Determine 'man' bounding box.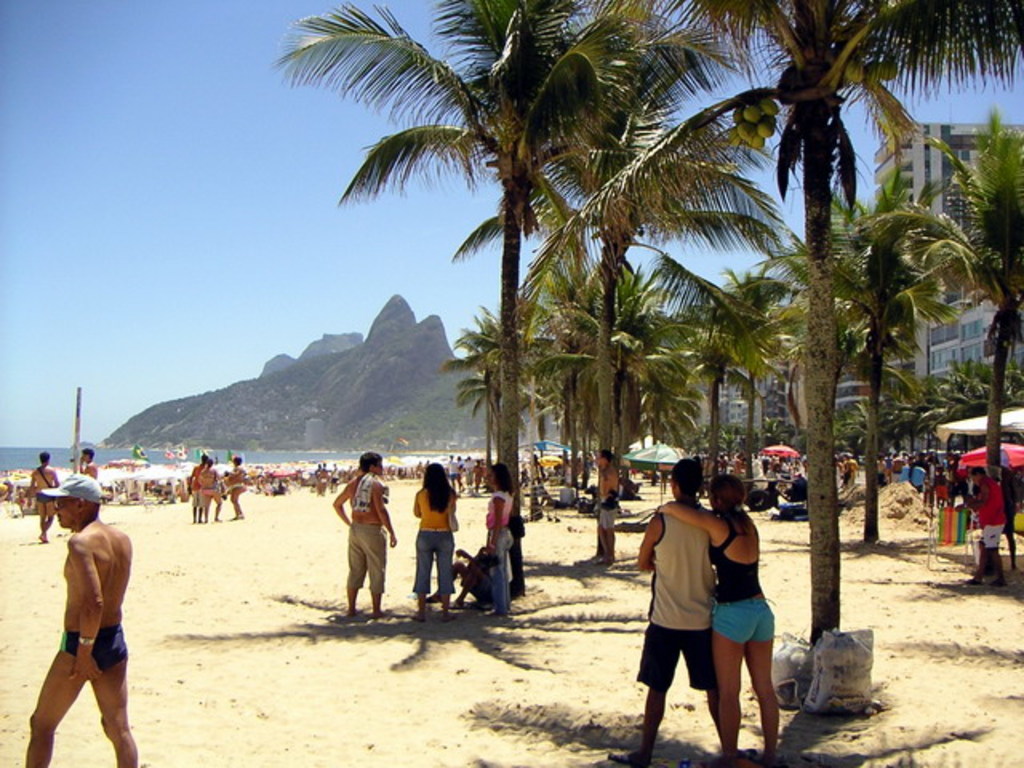
Determined: 466, 454, 474, 494.
